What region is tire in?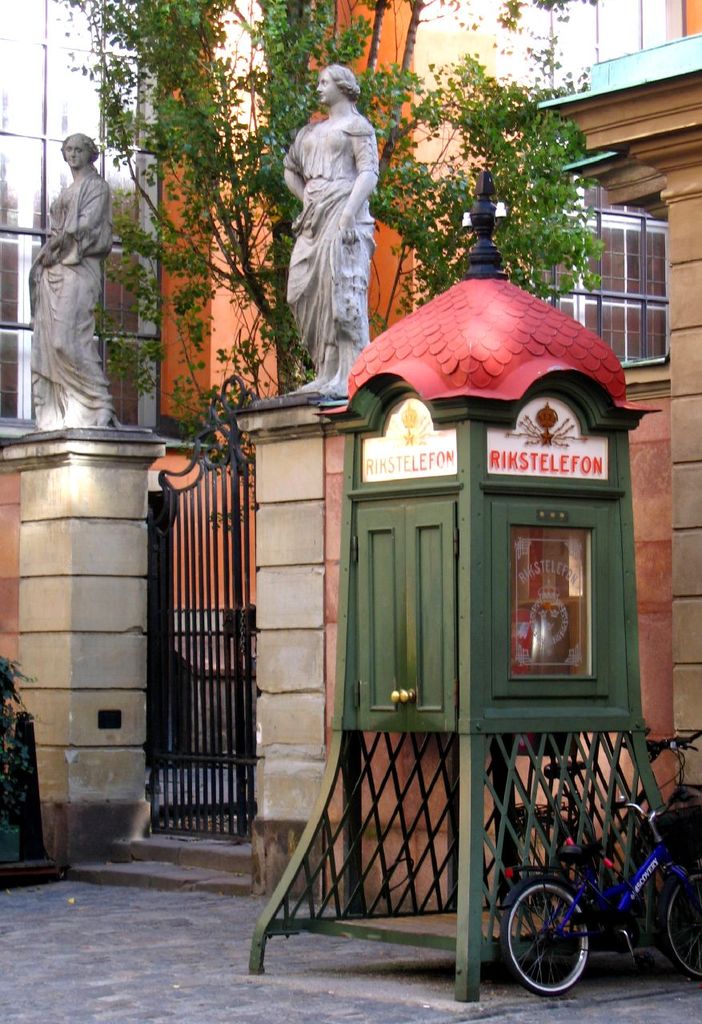
(left=658, top=866, right=701, bottom=978).
